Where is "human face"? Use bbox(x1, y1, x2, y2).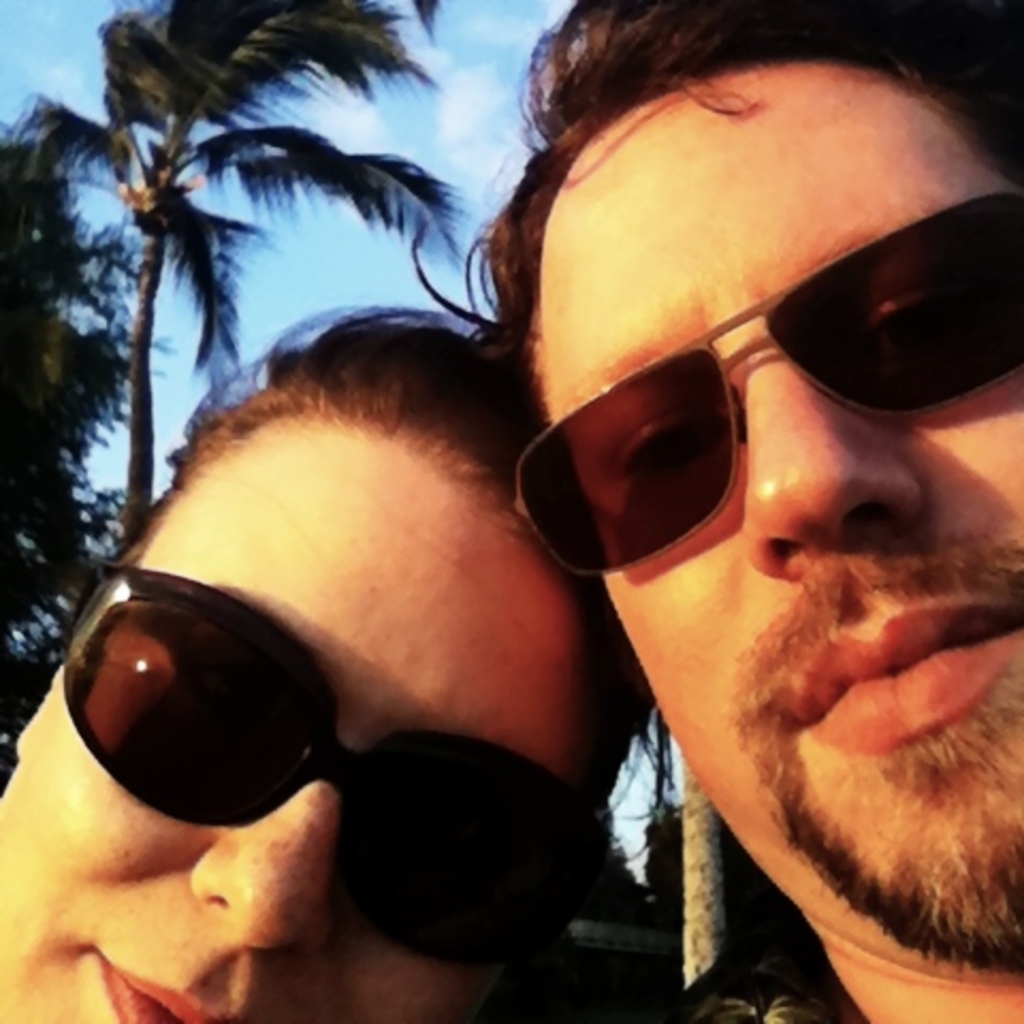
bbox(0, 403, 606, 1022).
